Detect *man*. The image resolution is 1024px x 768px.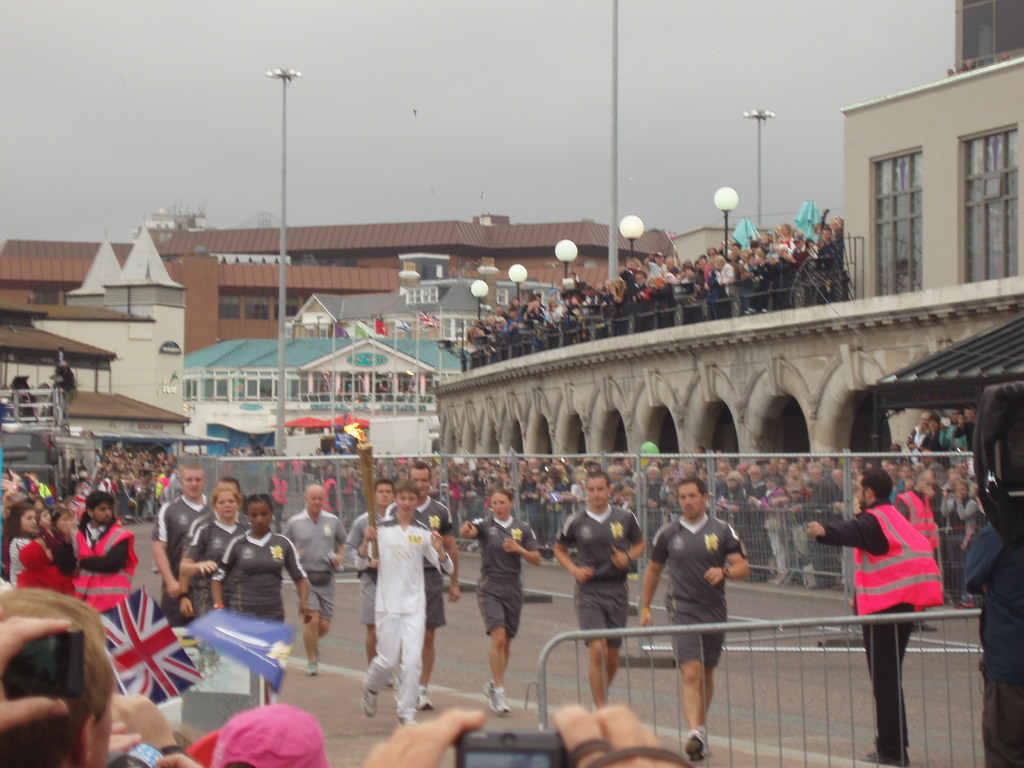
<box>349,479,401,641</box>.
